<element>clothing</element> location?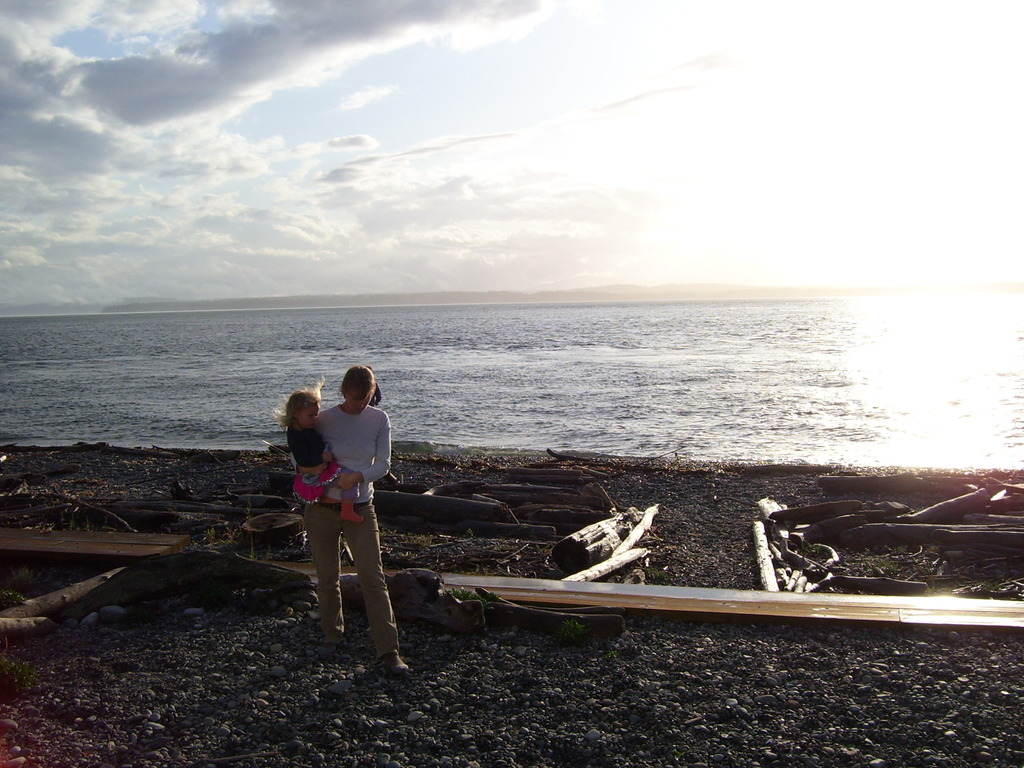
crop(279, 388, 388, 628)
